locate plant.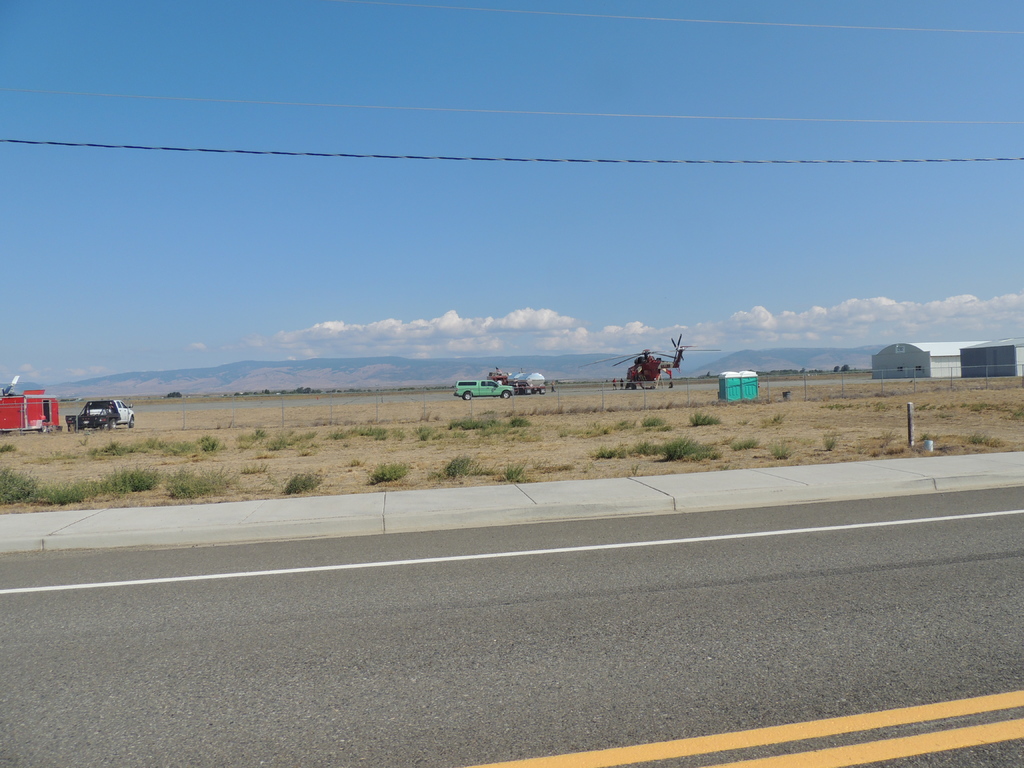
Bounding box: left=28, top=478, right=81, bottom=511.
